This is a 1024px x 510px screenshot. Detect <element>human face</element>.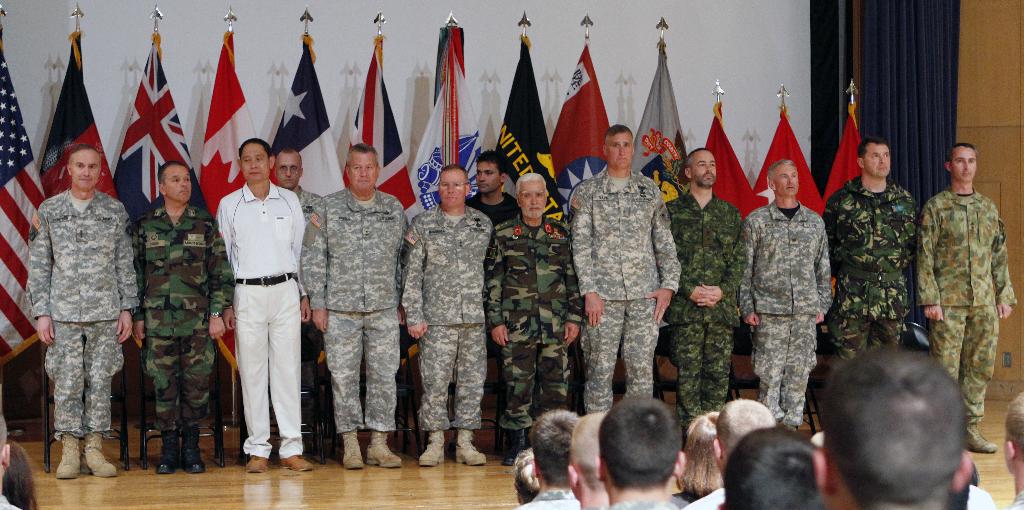
x1=275, y1=151, x2=300, y2=190.
